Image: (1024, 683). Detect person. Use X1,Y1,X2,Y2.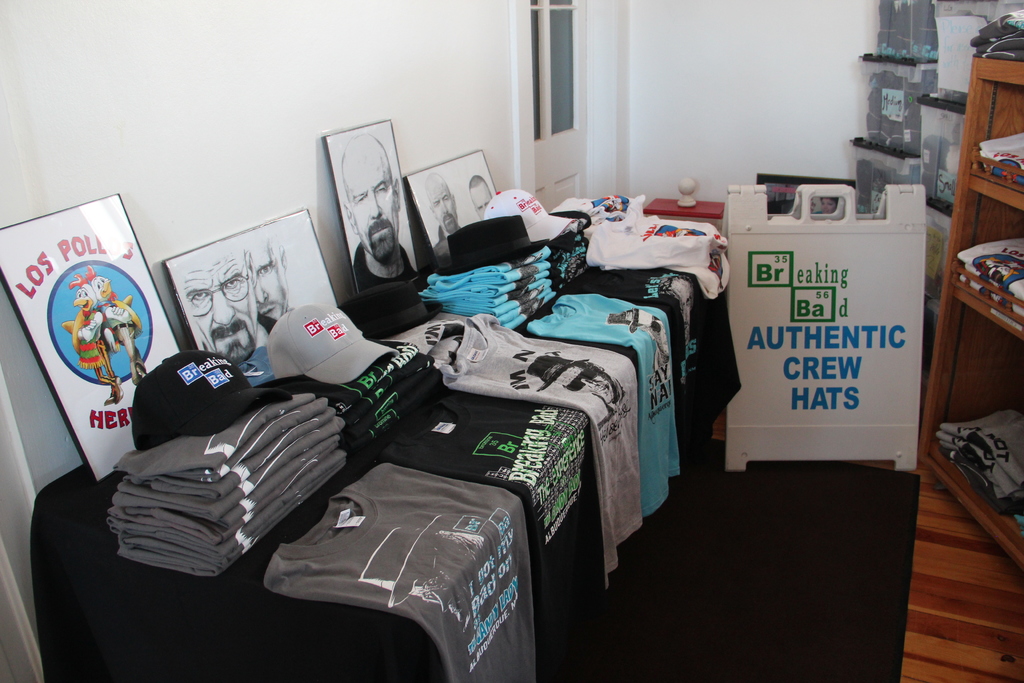
350,136,421,286.
